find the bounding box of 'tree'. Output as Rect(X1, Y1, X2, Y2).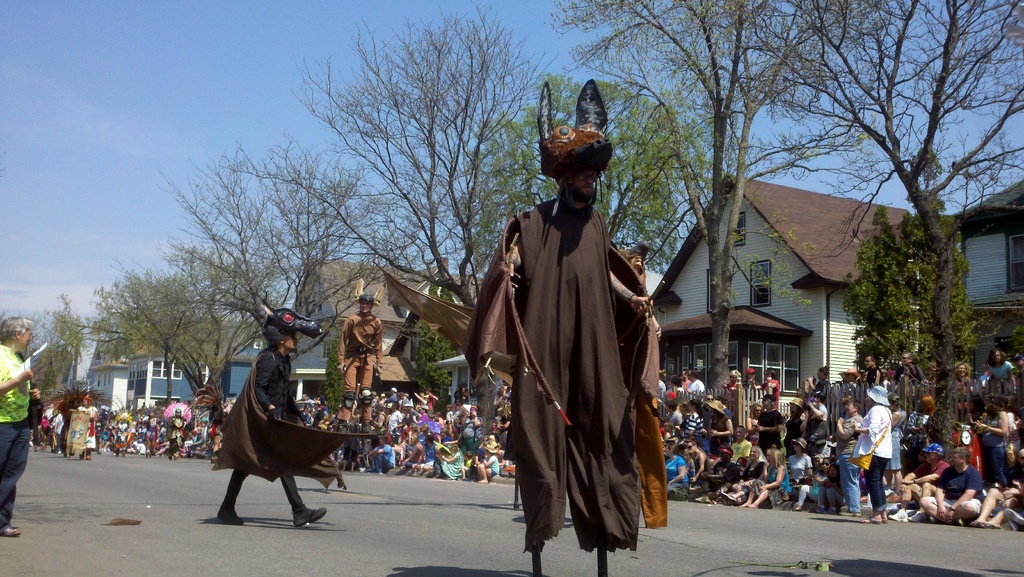
Rect(544, 0, 880, 412).
